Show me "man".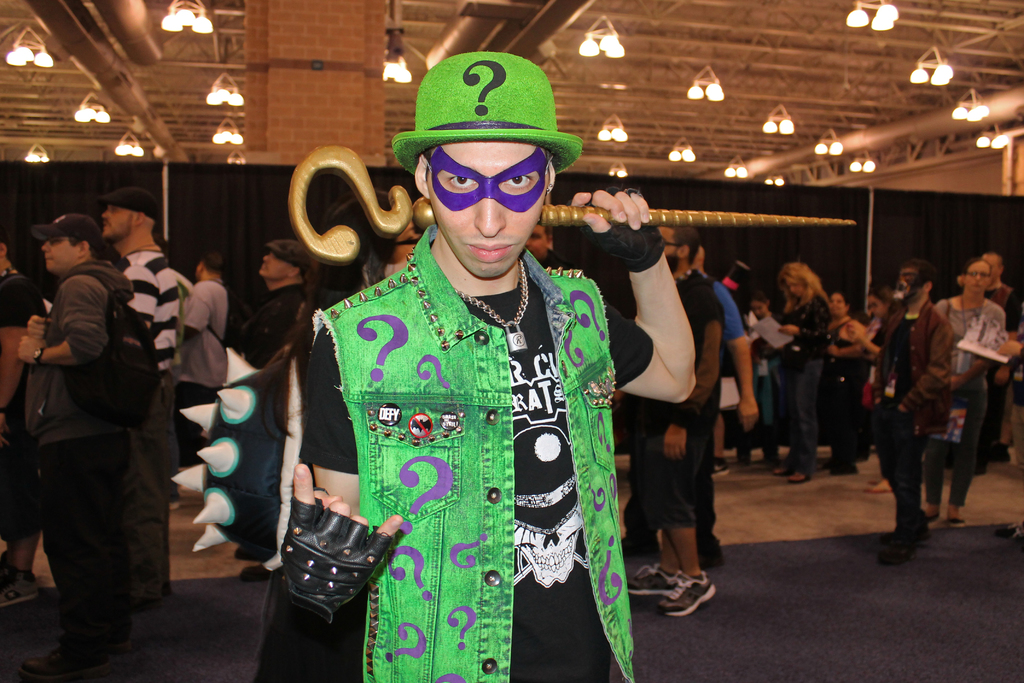
"man" is here: <box>996,286,1023,372</box>.
